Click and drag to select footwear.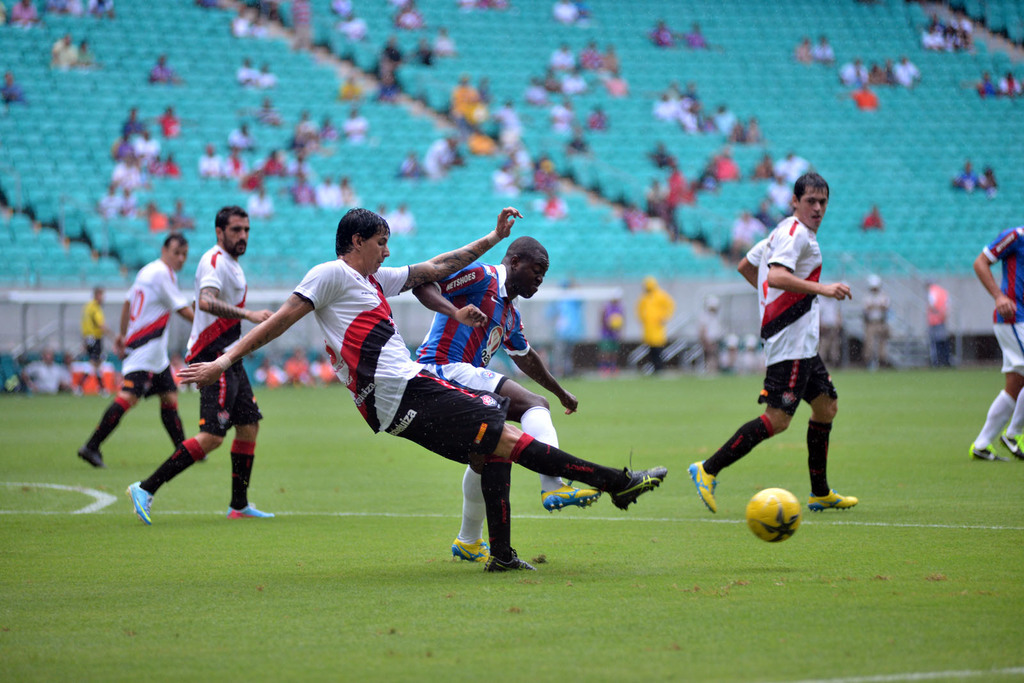
Selection: crop(126, 481, 154, 524).
